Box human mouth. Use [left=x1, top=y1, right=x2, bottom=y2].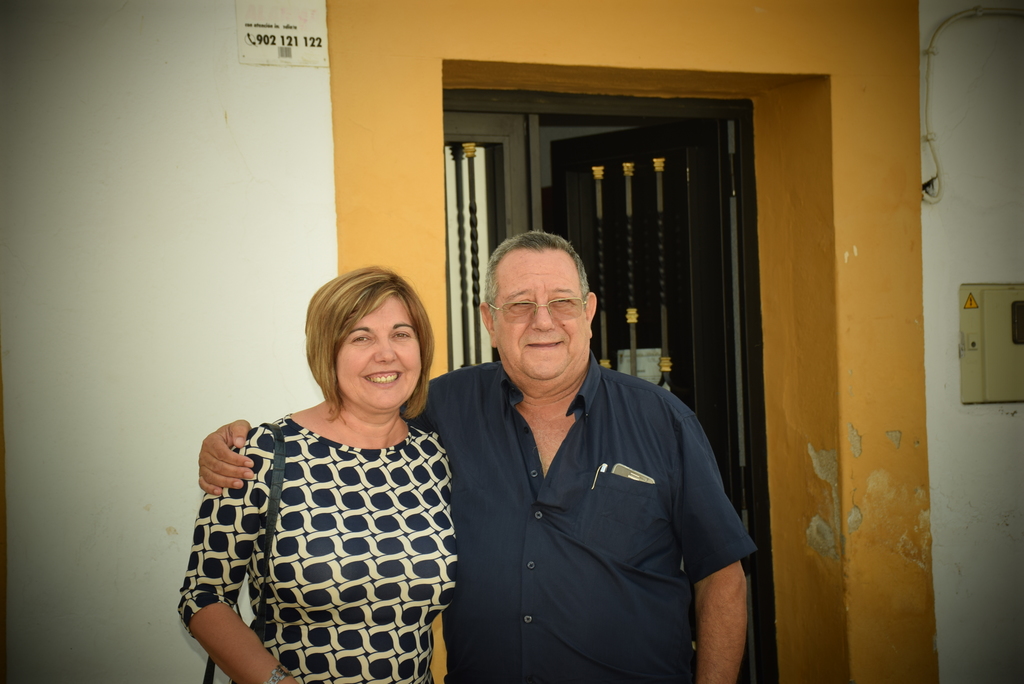
[left=363, top=372, right=399, bottom=385].
